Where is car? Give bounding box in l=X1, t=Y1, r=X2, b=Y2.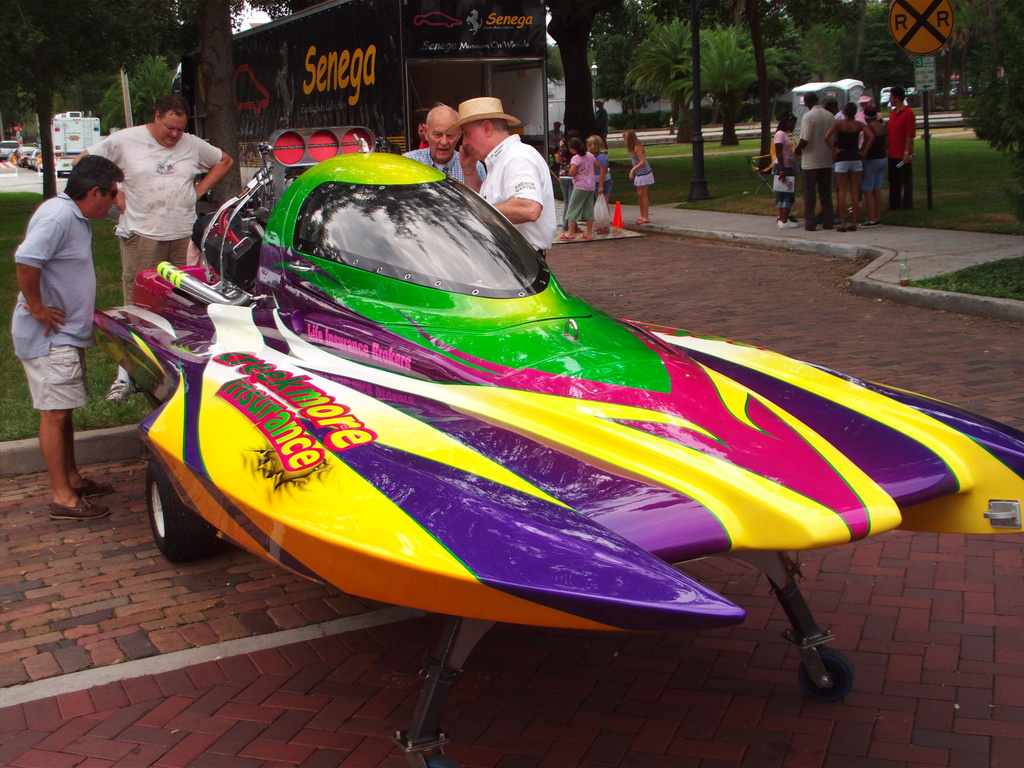
l=881, t=88, r=891, b=93.
